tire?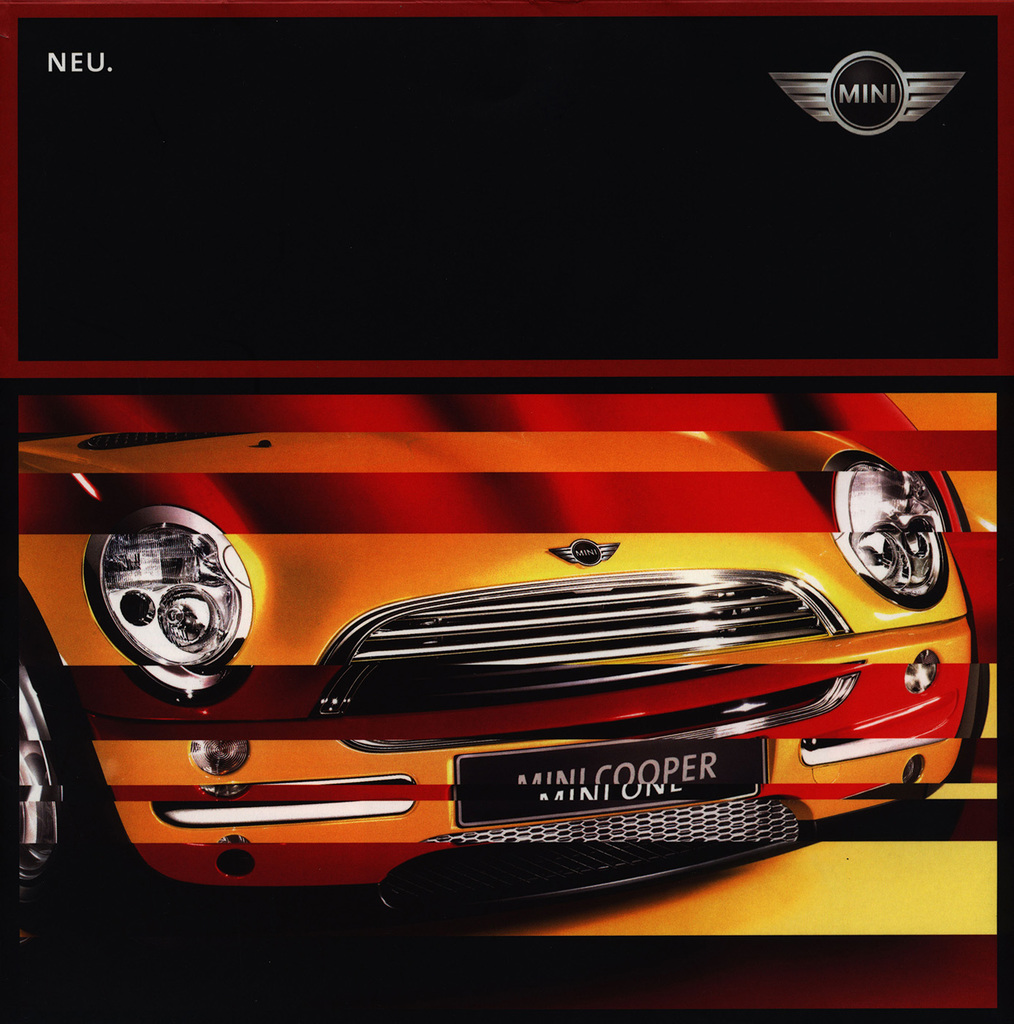
<bbox>10, 642, 72, 912</bbox>
